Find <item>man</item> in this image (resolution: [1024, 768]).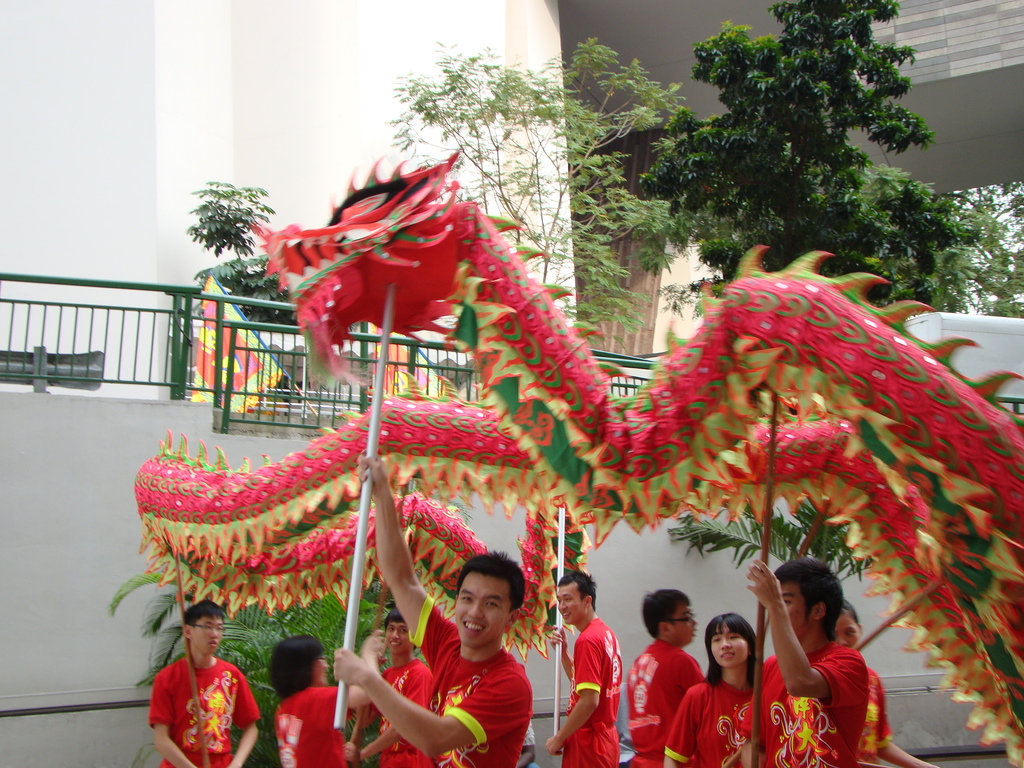
<box>335,607,436,767</box>.
